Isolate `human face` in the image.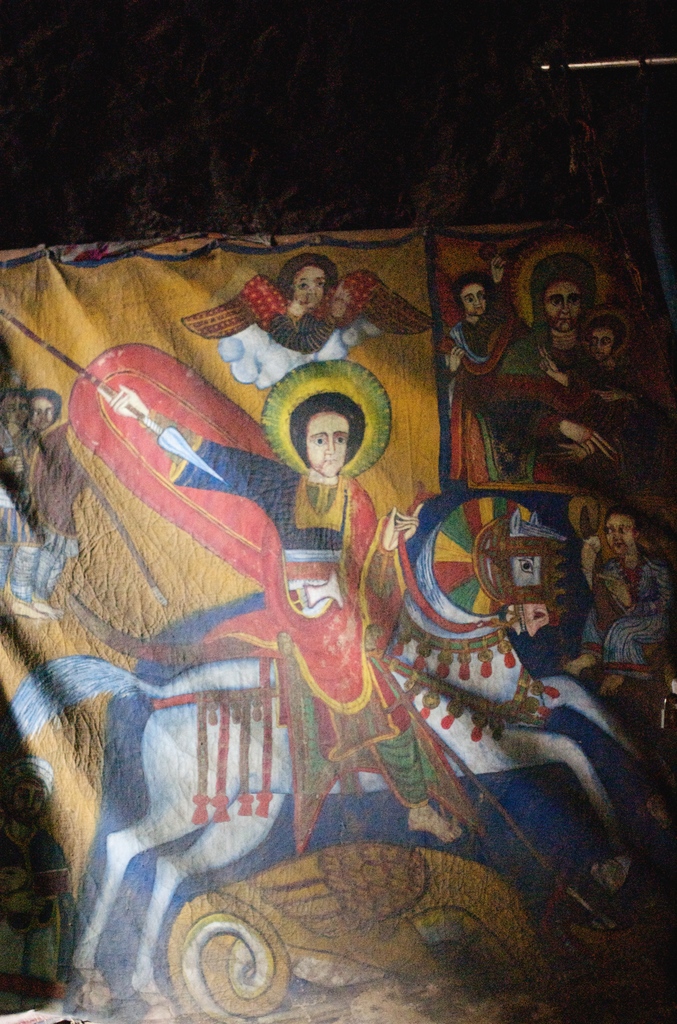
Isolated region: <bbox>544, 281, 584, 328</bbox>.
